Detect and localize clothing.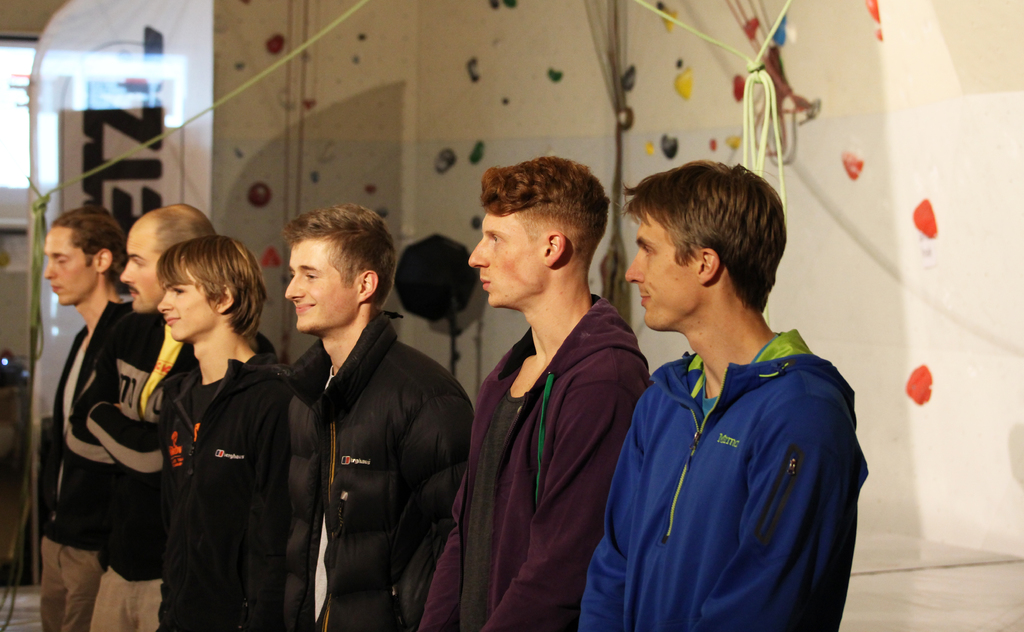
Localized at [61,304,245,631].
